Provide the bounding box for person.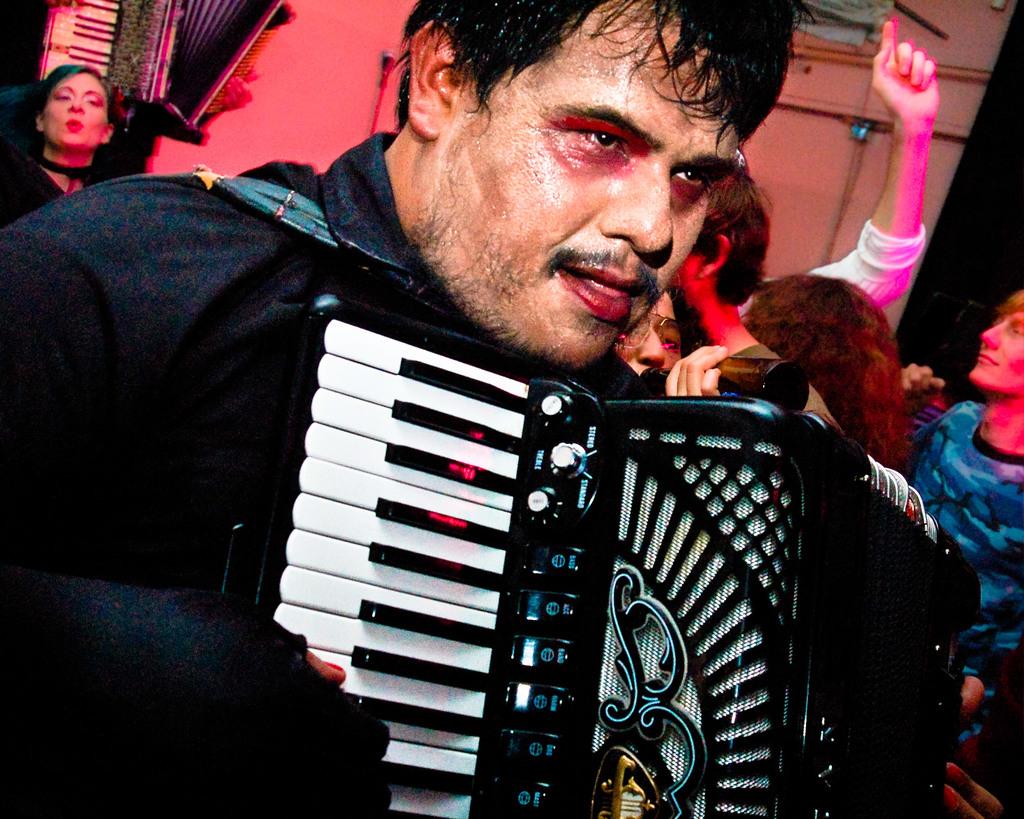
(x1=656, y1=159, x2=838, y2=436).
